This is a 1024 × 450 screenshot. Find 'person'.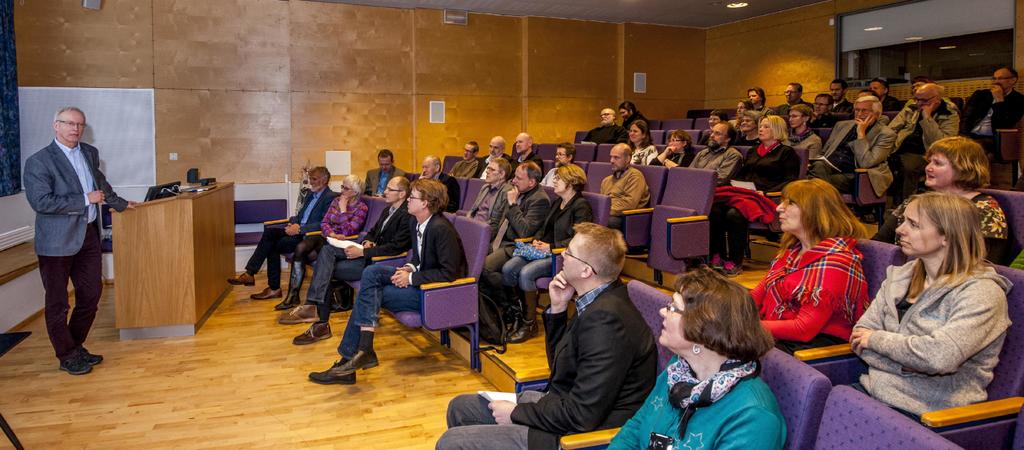
Bounding box: [x1=274, y1=175, x2=367, y2=309].
